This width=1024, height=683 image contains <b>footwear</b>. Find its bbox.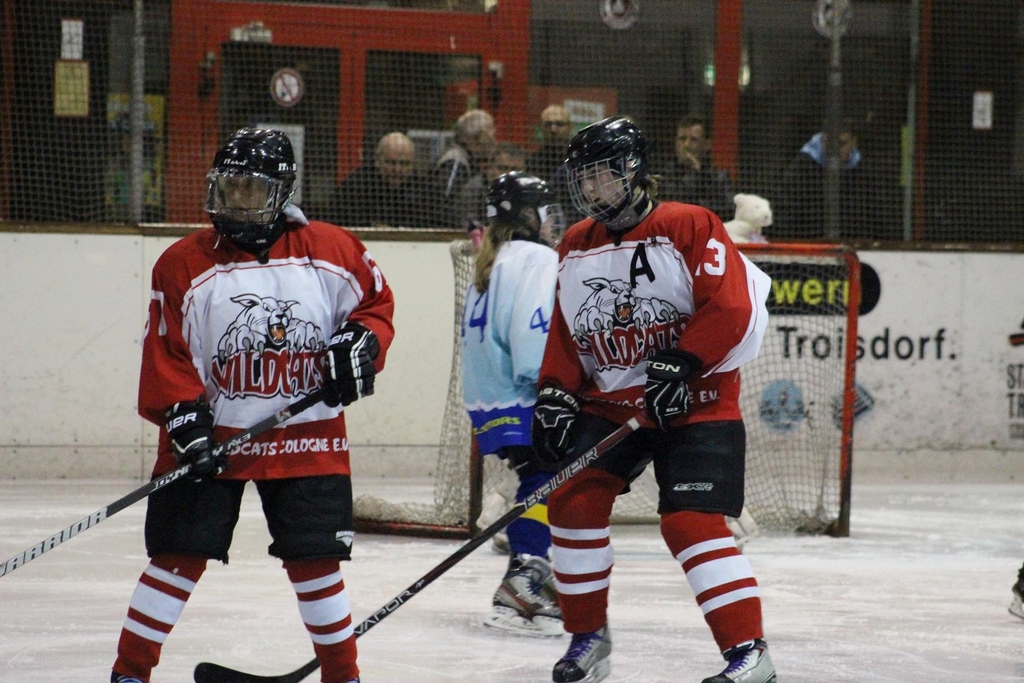
1005,591,1023,621.
